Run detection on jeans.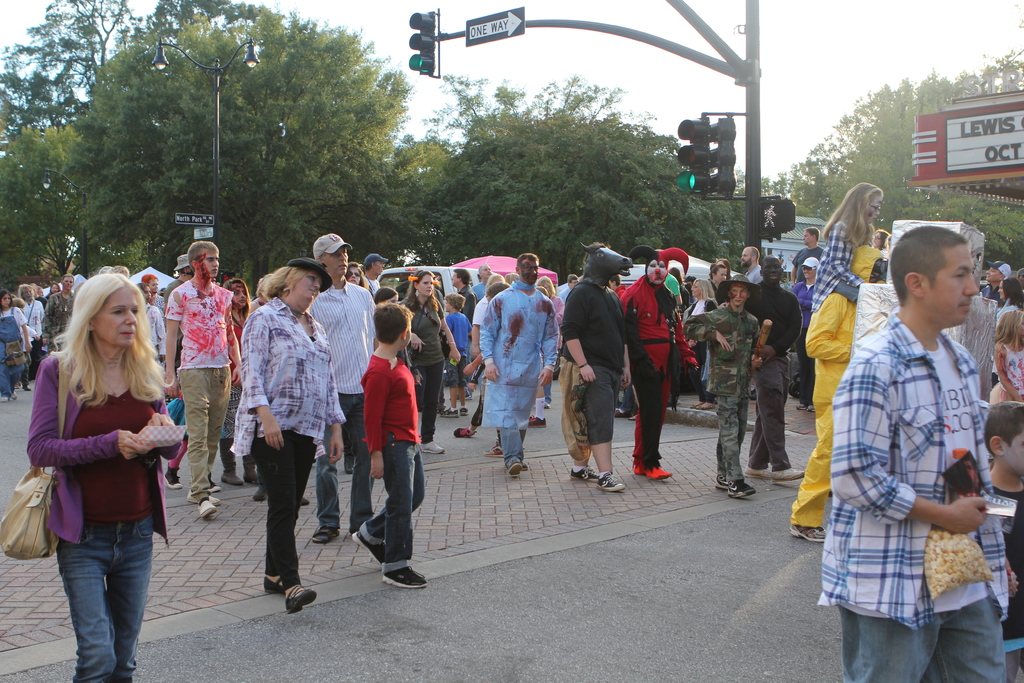
Result: 315, 402, 372, 538.
